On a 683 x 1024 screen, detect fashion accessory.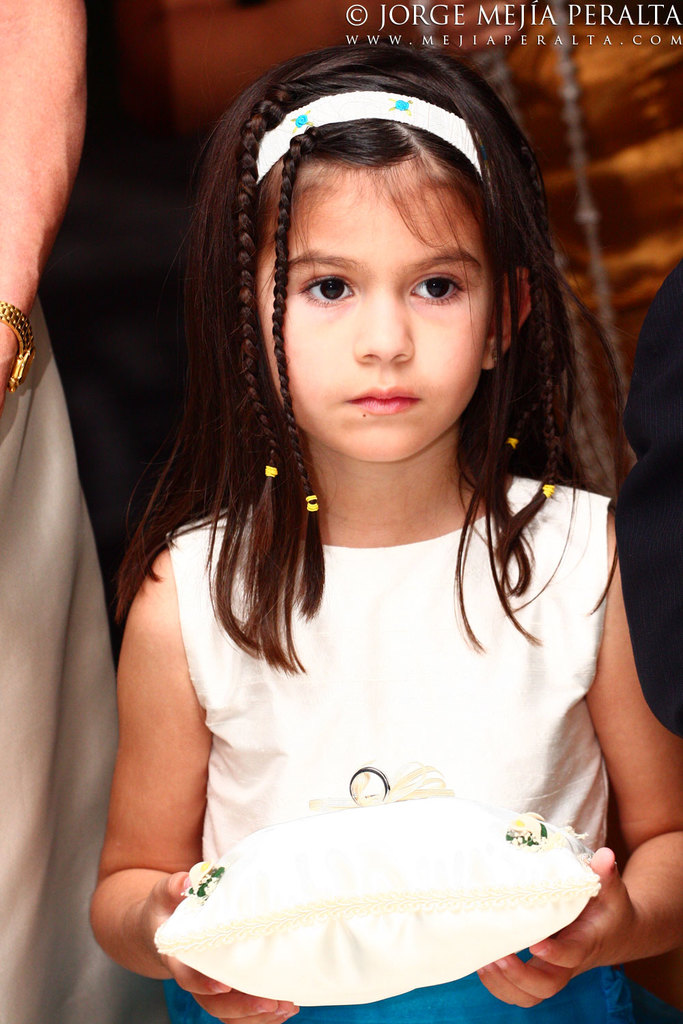
bbox=(247, 81, 482, 175).
